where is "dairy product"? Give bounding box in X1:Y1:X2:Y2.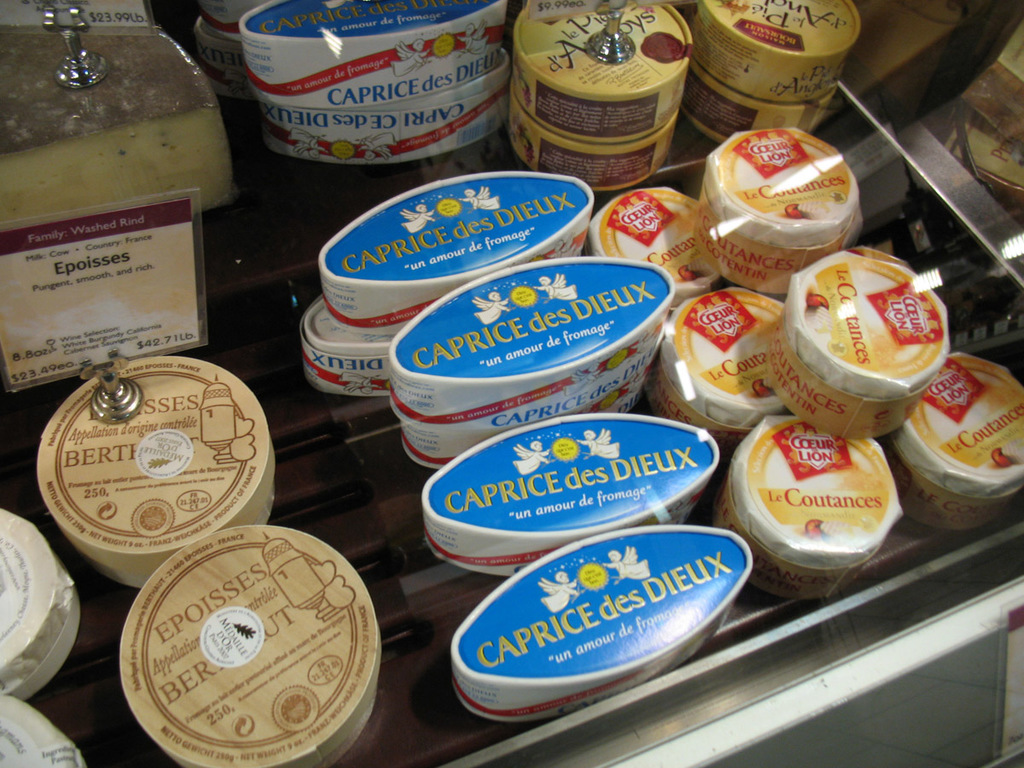
0:515:75:700.
